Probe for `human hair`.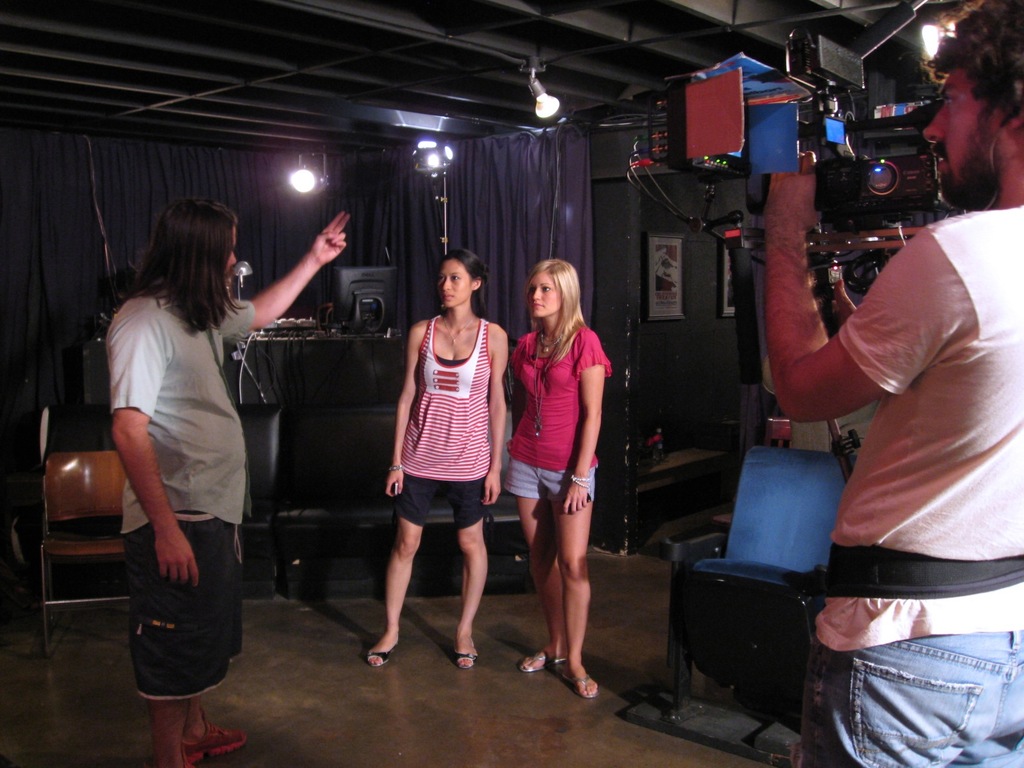
Probe result: 524, 258, 589, 397.
